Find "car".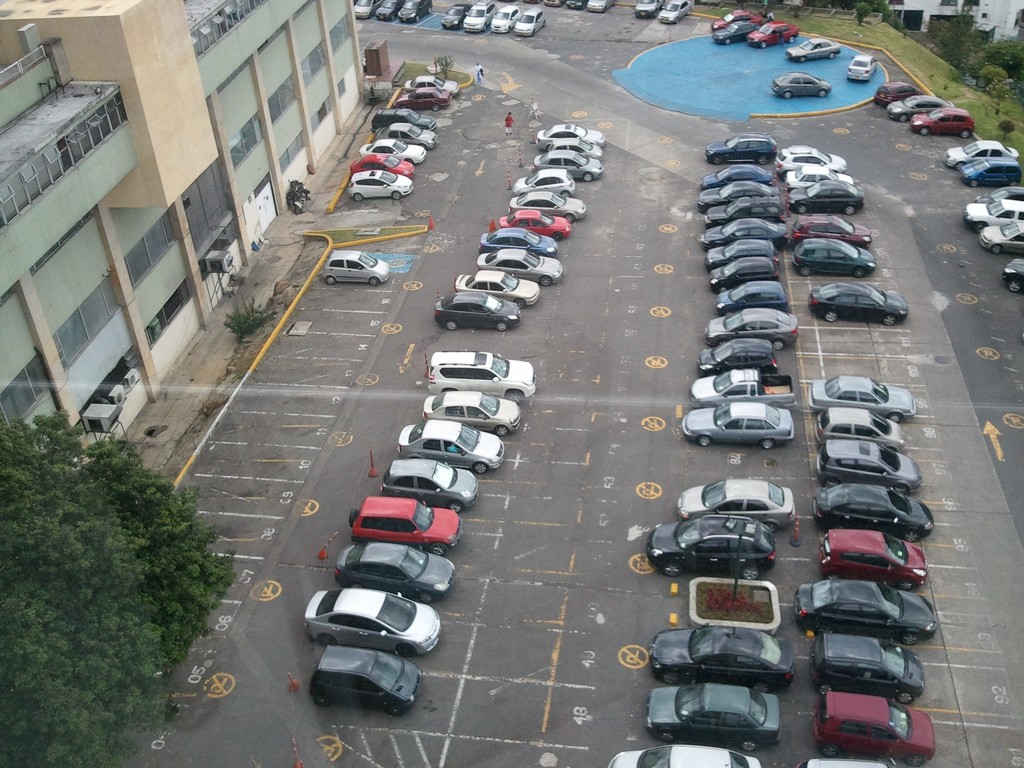
locate(785, 39, 840, 61).
